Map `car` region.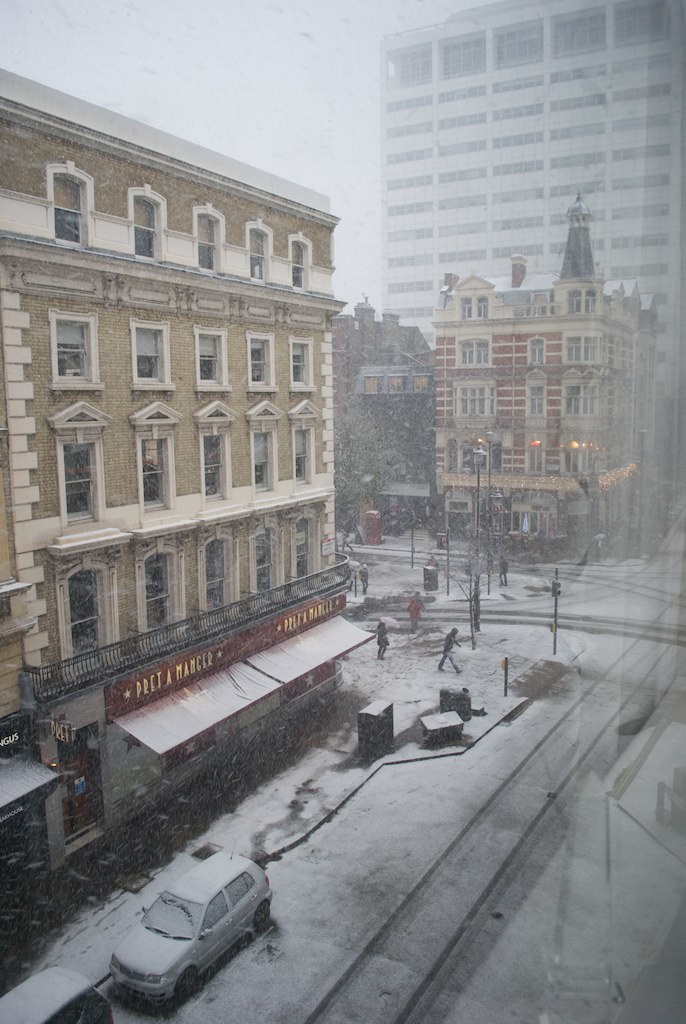
Mapped to select_region(105, 822, 280, 1010).
